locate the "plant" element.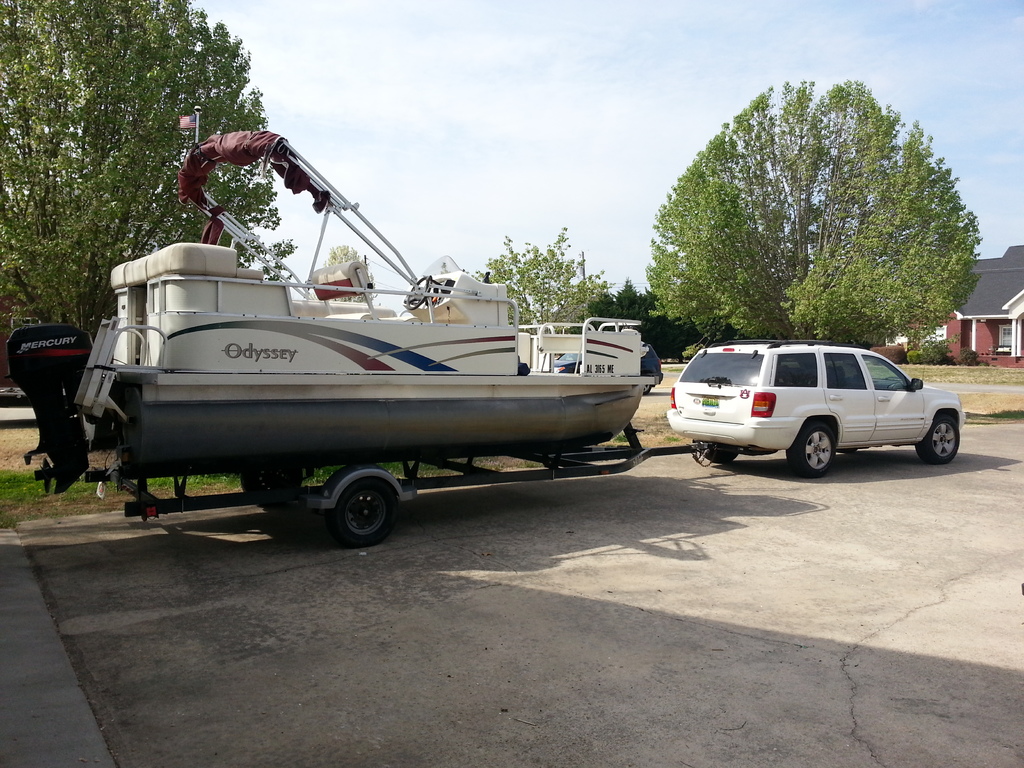
Element bbox: locate(950, 351, 986, 368).
